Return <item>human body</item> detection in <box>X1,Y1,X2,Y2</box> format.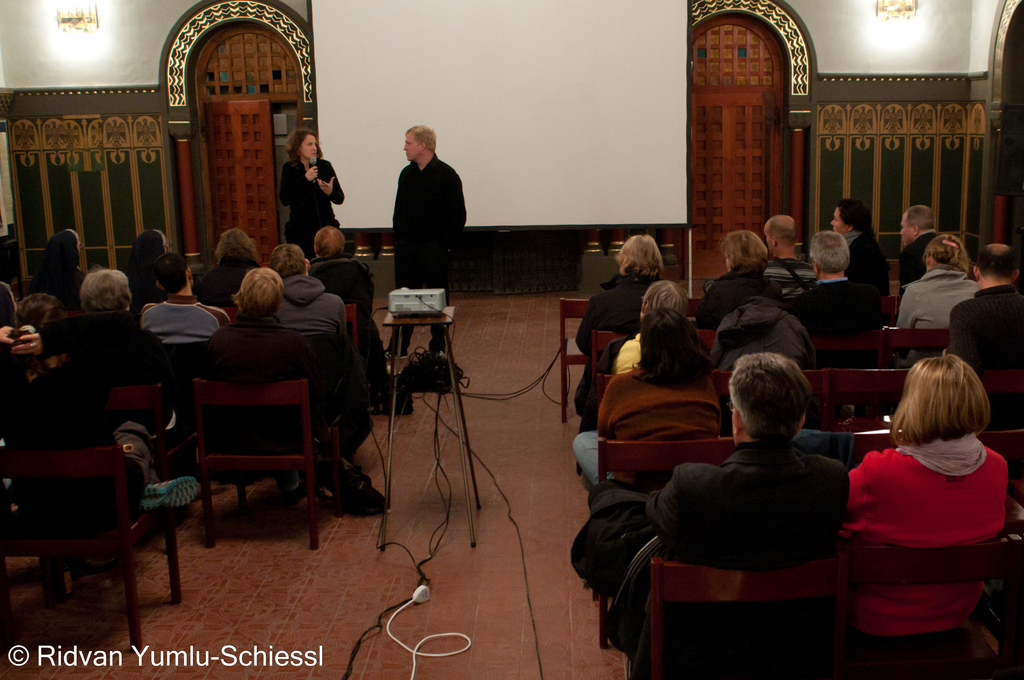
<box>952,230,1023,335</box>.
